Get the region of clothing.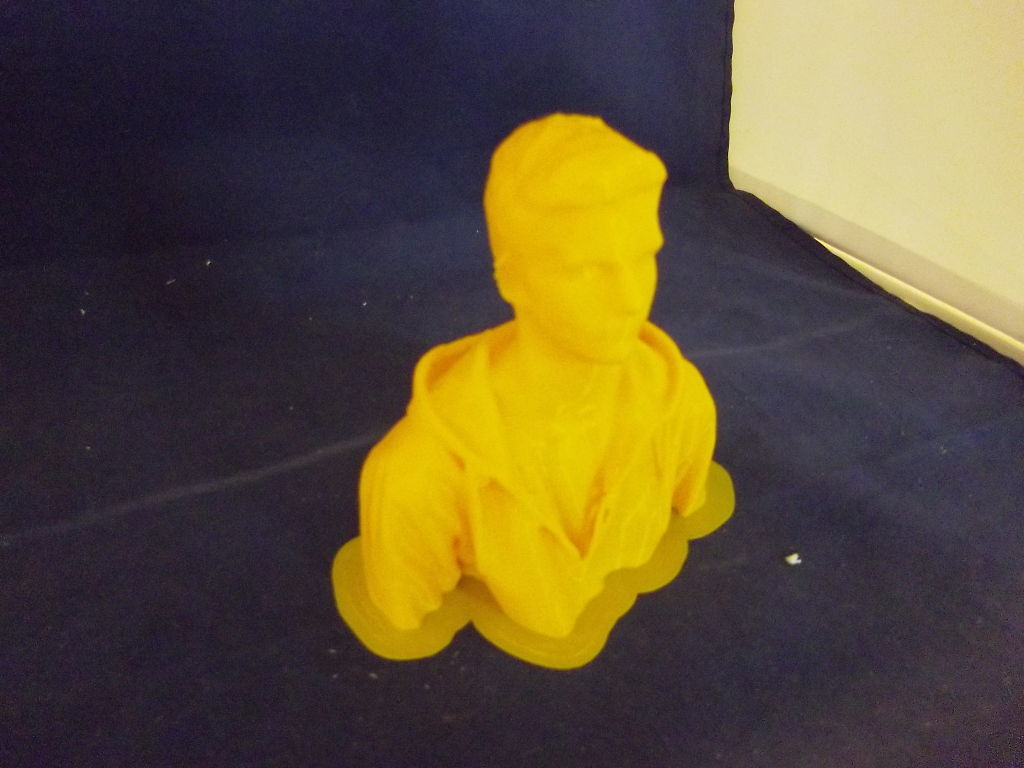
bbox=[371, 317, 716, 629].
